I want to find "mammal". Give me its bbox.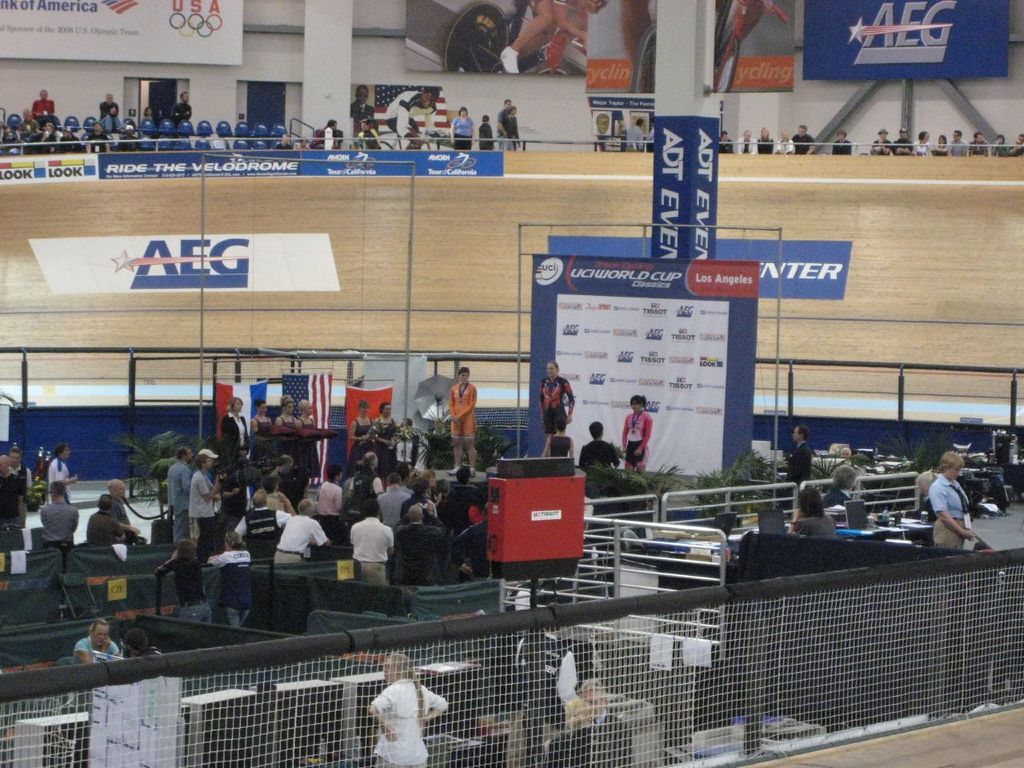
453,106,474,150.
